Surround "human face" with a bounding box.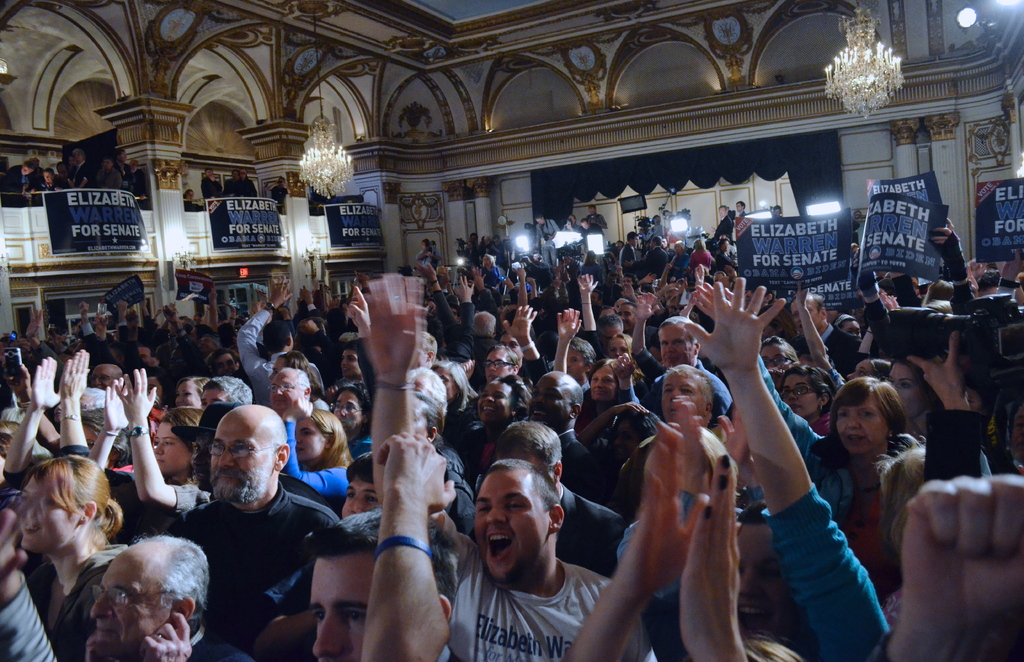
(781,373,815,415).
